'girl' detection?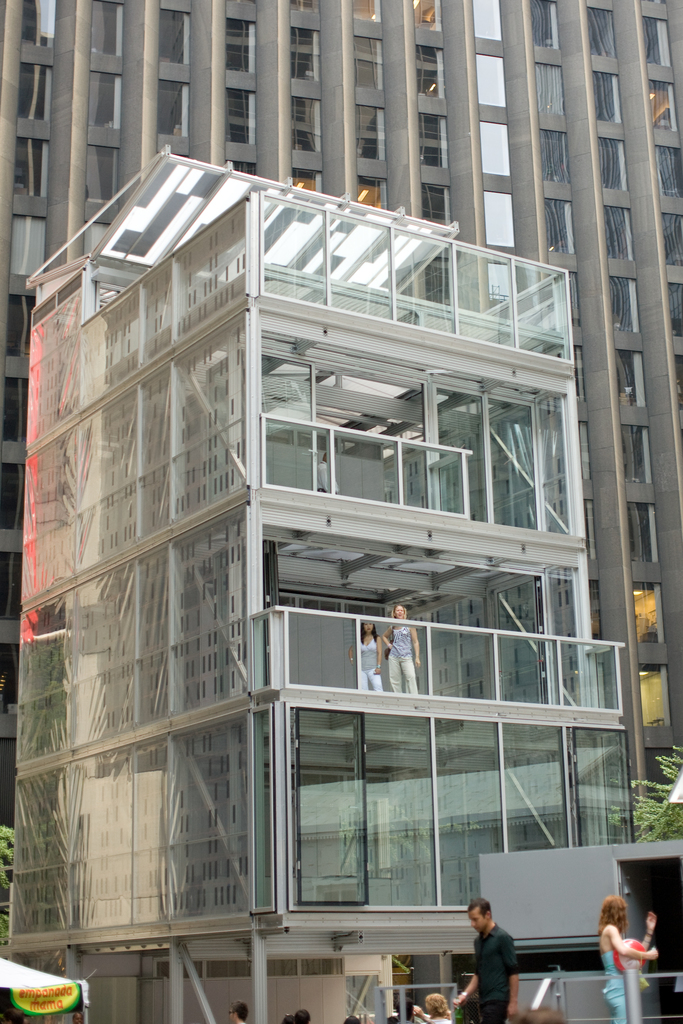
(343,614,391,692)
